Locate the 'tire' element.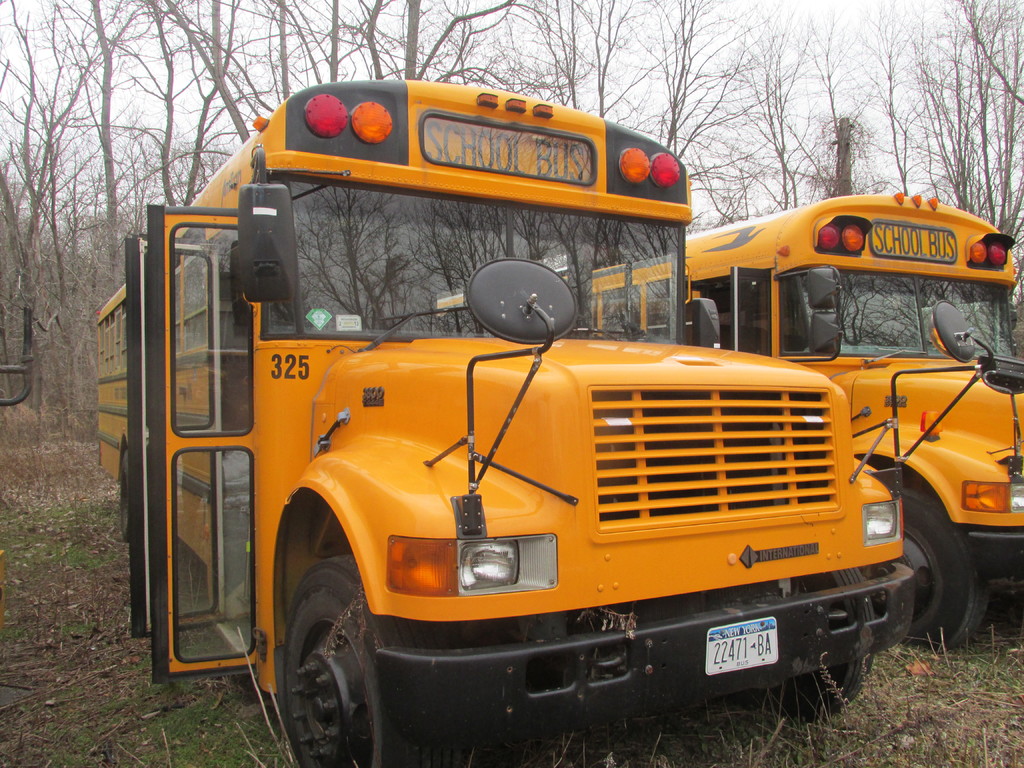
Element bbox: BBox(118, 447, 139, 544).
